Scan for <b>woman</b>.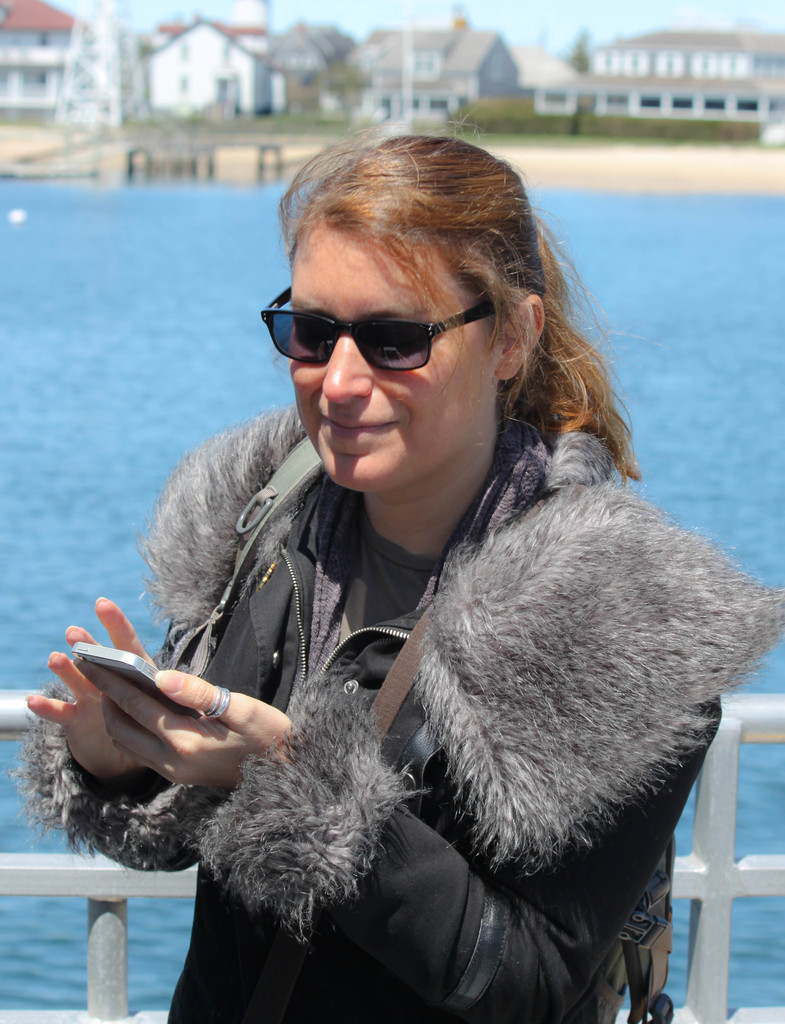
Scan result: detection(113, 129, 715, 1022).
